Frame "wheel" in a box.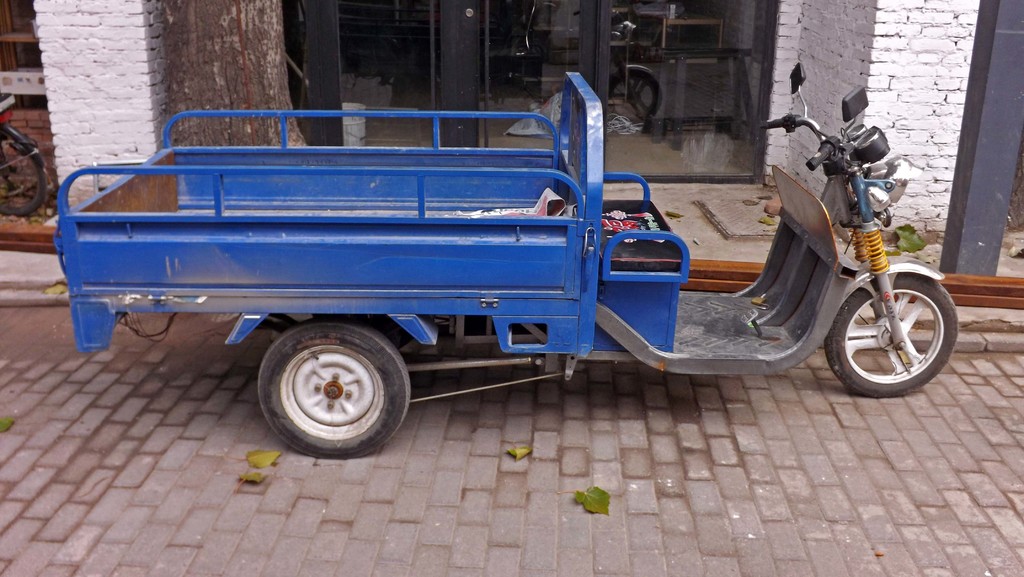
{"left": 241, "top": 314, "right": 415, "bottom": 444}.
